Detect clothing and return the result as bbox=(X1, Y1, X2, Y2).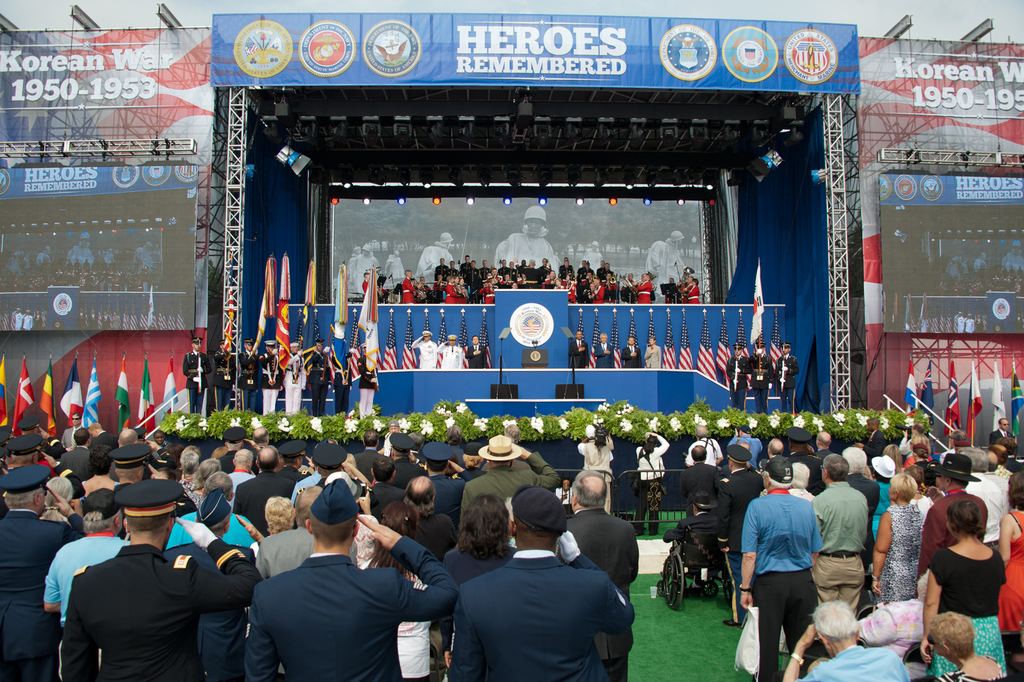
bbox=(742, 354, 774, 408).
